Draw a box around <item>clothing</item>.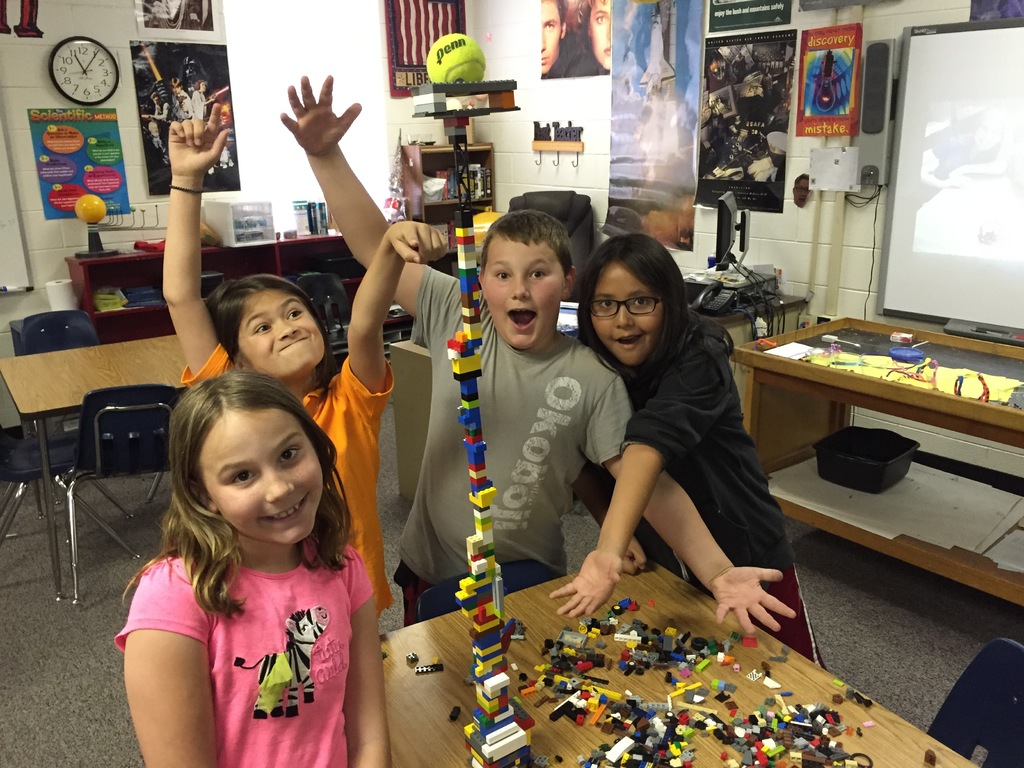
x1=127 y1=518 x2=365 y2=738.
